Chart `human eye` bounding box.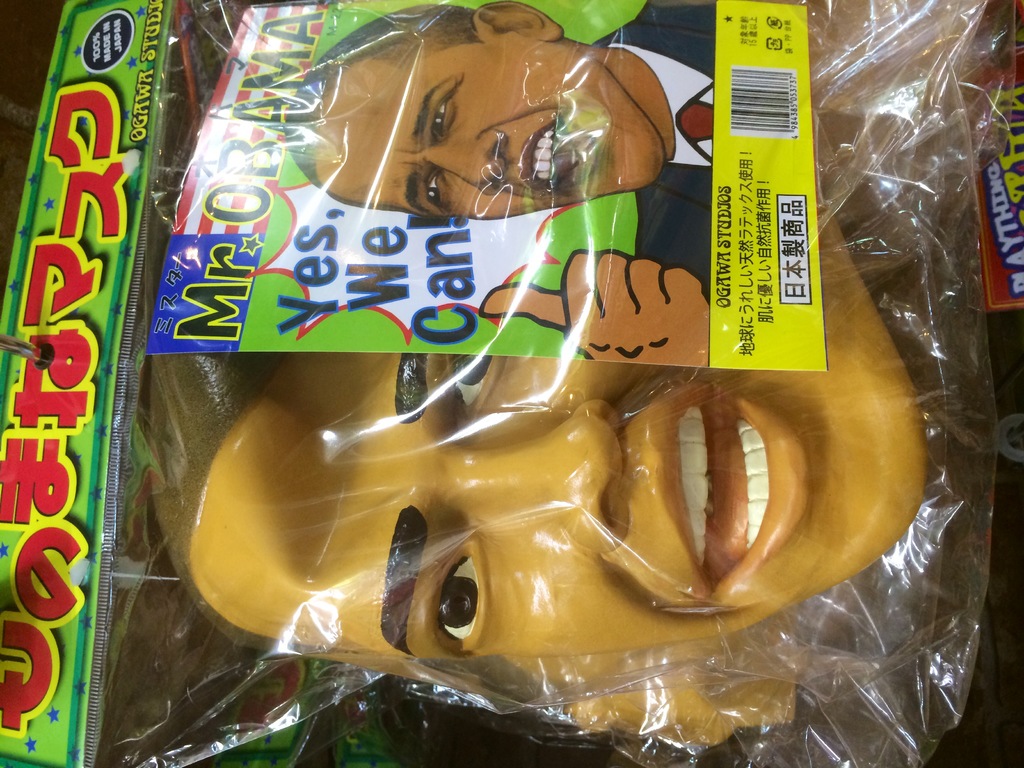
Charted: locate(451, 355, 500, 426).
